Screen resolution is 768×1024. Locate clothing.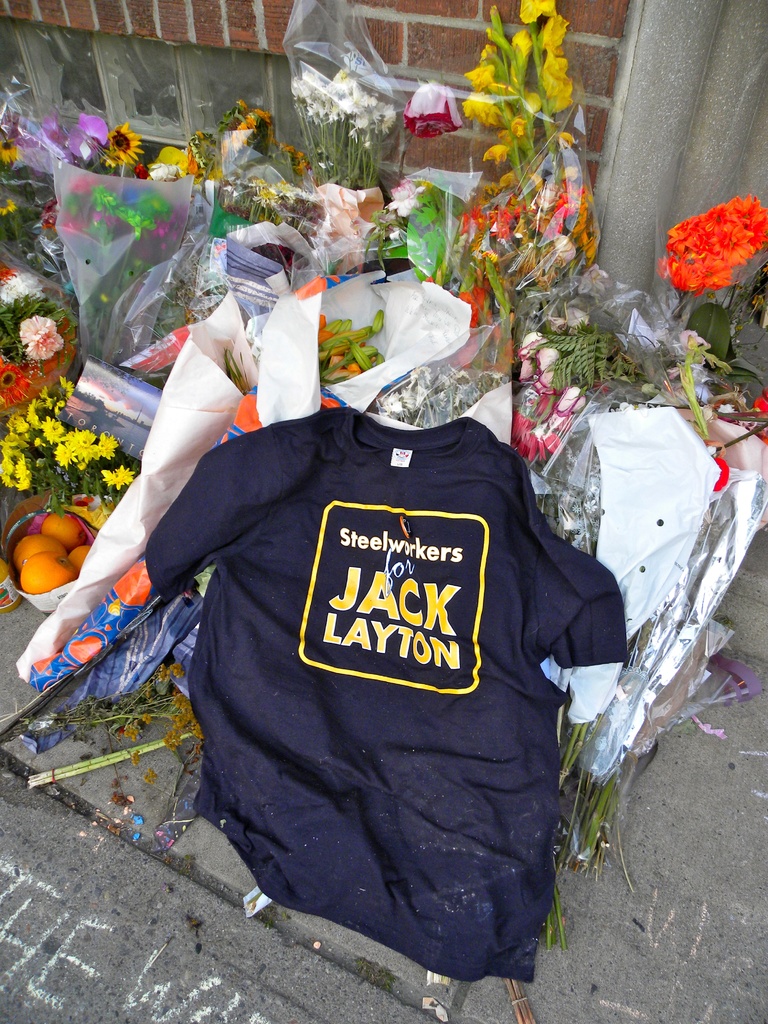
[left=152, top=384, right=626, bottom=972].
